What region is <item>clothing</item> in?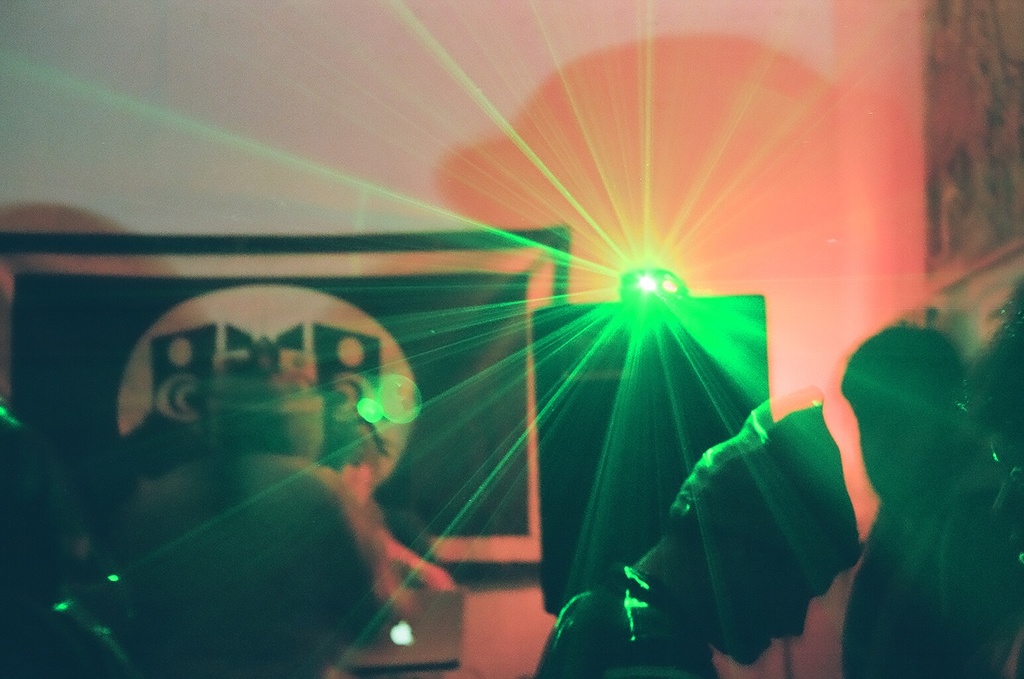
bbox(528, 561, 714, 678).
